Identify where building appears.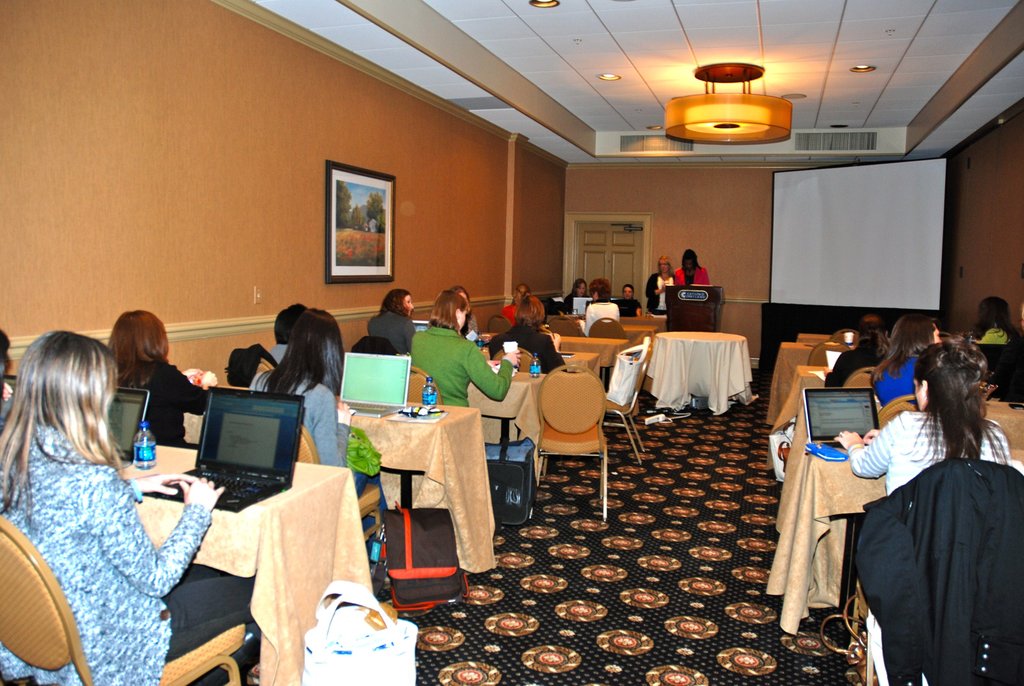
Appears at bbox=[0, 0, 1023, 685].
